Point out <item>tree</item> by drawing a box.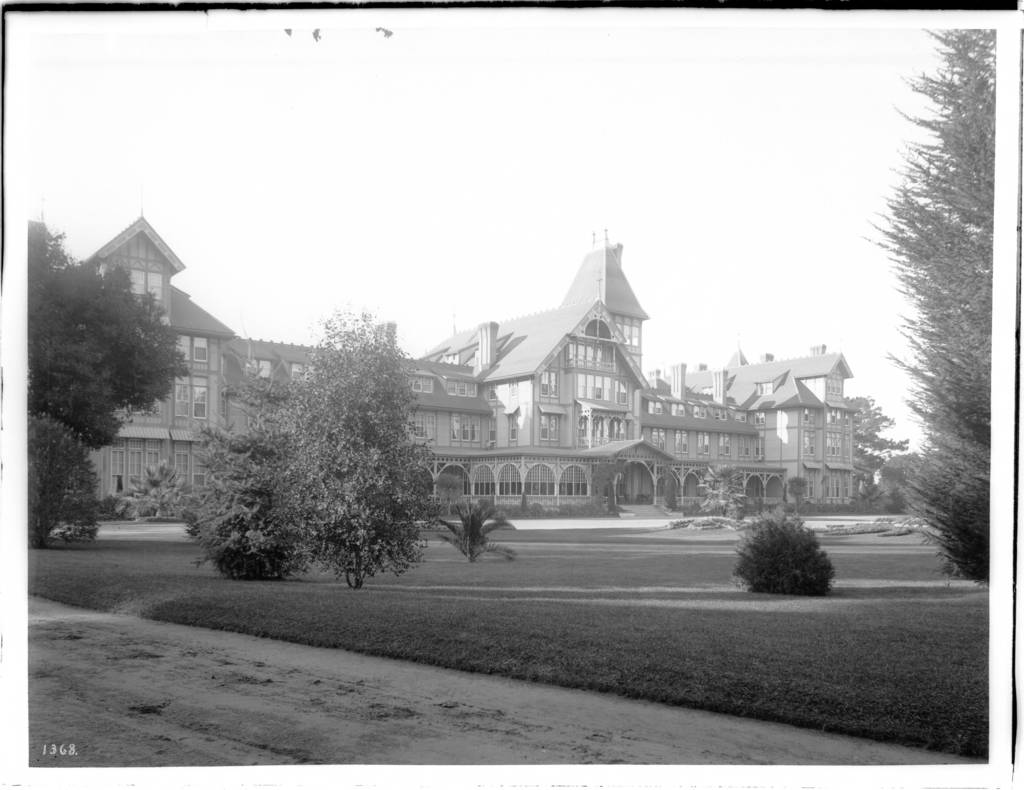
Rect(879, 447, 932, 506).
